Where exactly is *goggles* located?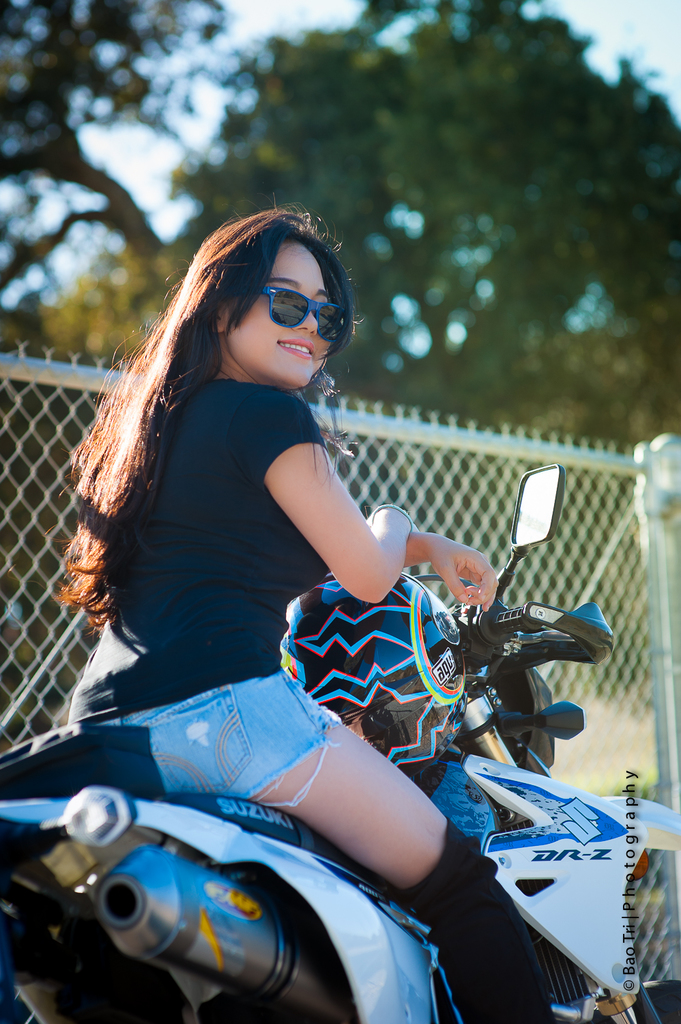
Its bounding box is {"left": 250, "top": 289, "right": 343, "bottom": 339}.
